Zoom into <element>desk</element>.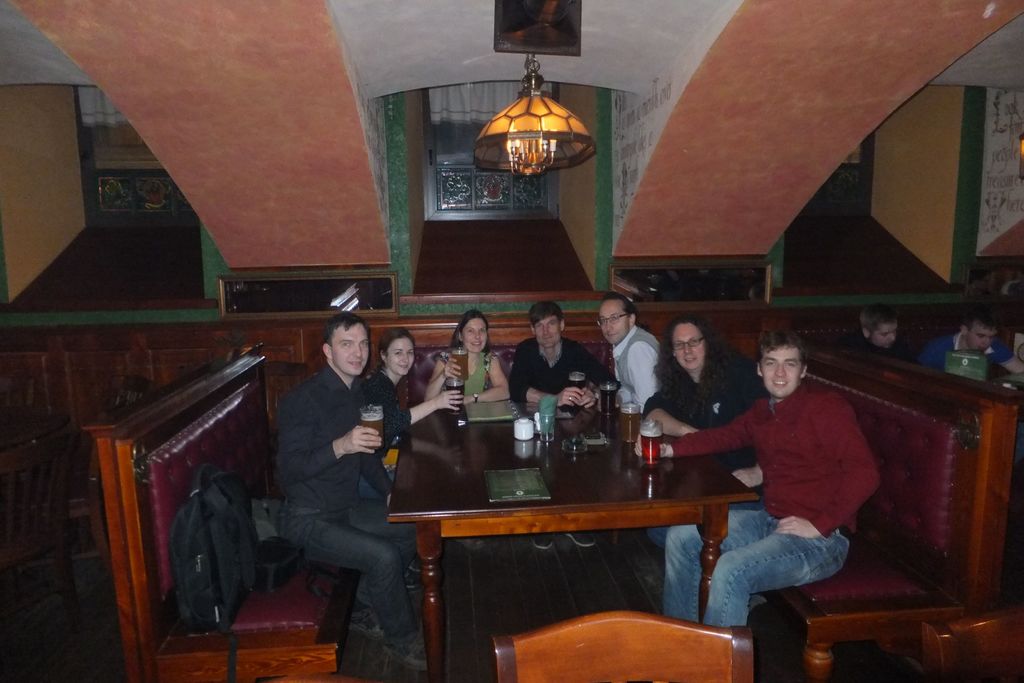
Zoom target: crop(381, 395, 758, 682).
